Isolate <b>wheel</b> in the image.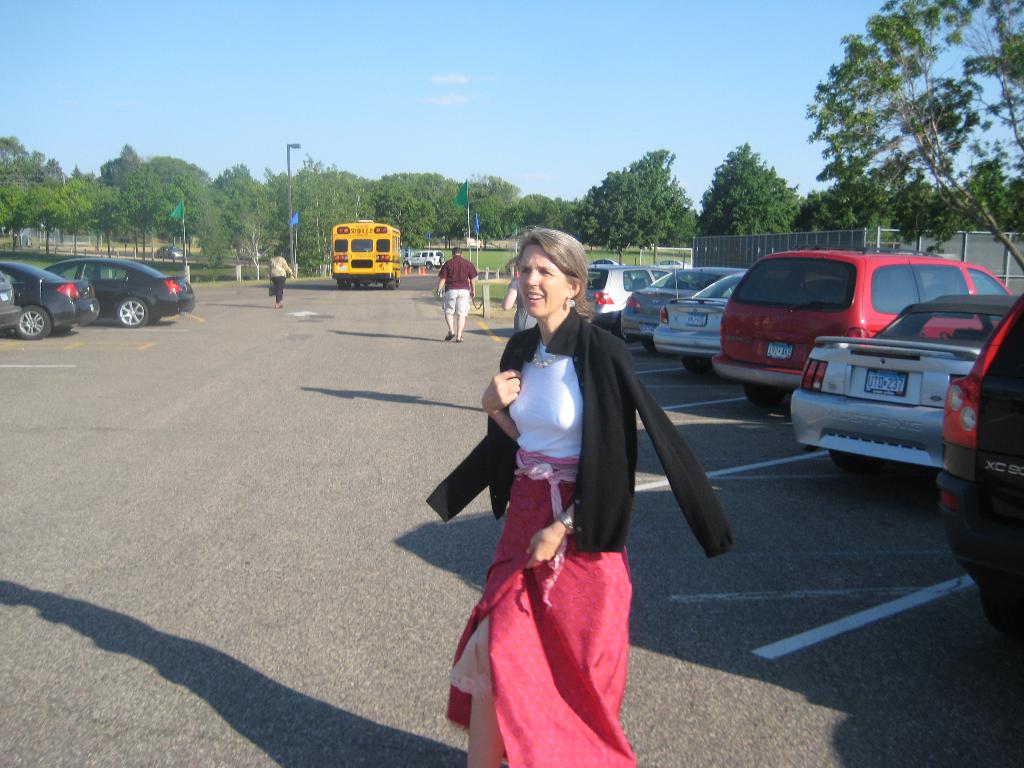
Isolated region: locate(829, 454, 872, 479).
